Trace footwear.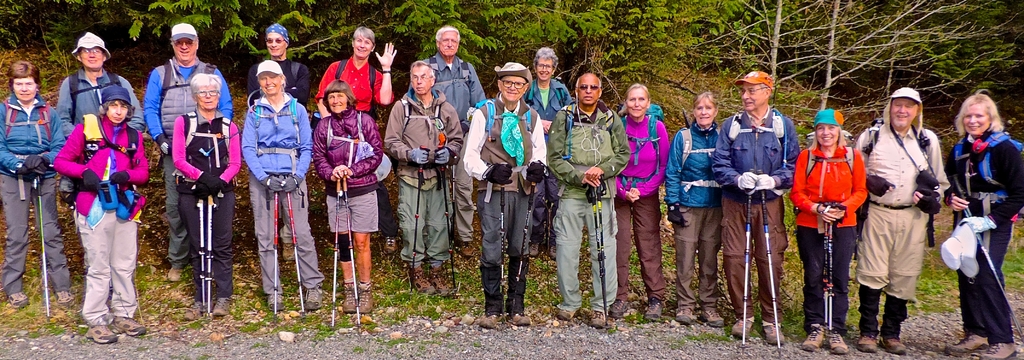
Traced to (476, 313, 495, 328).
